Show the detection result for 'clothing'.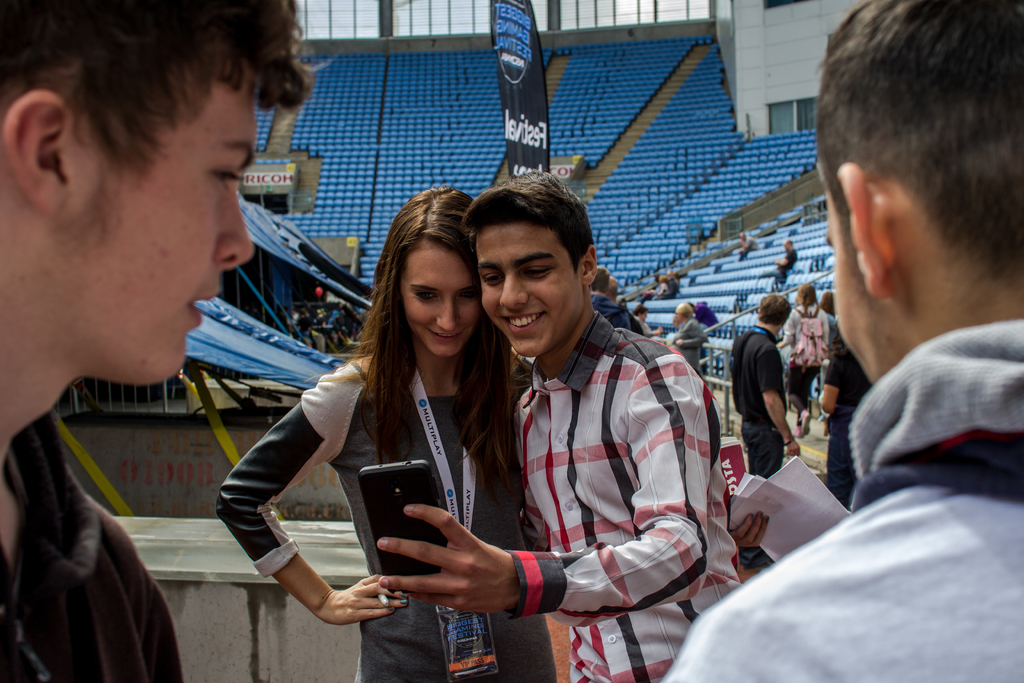
x1=707 y1=319 x2=1011 y2=682.
